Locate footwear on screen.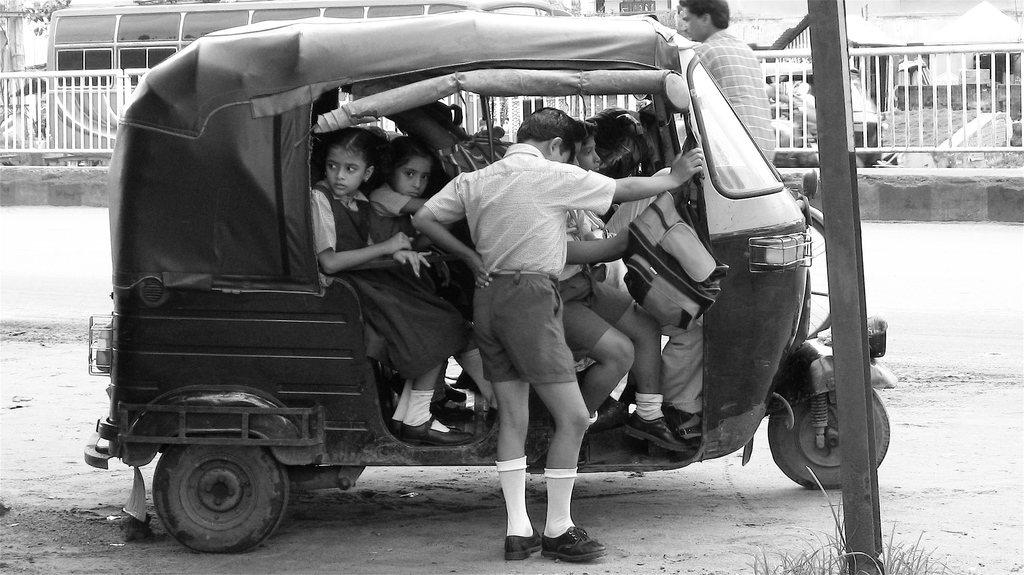
On screen at select_region(680, 421, 707, 441).
